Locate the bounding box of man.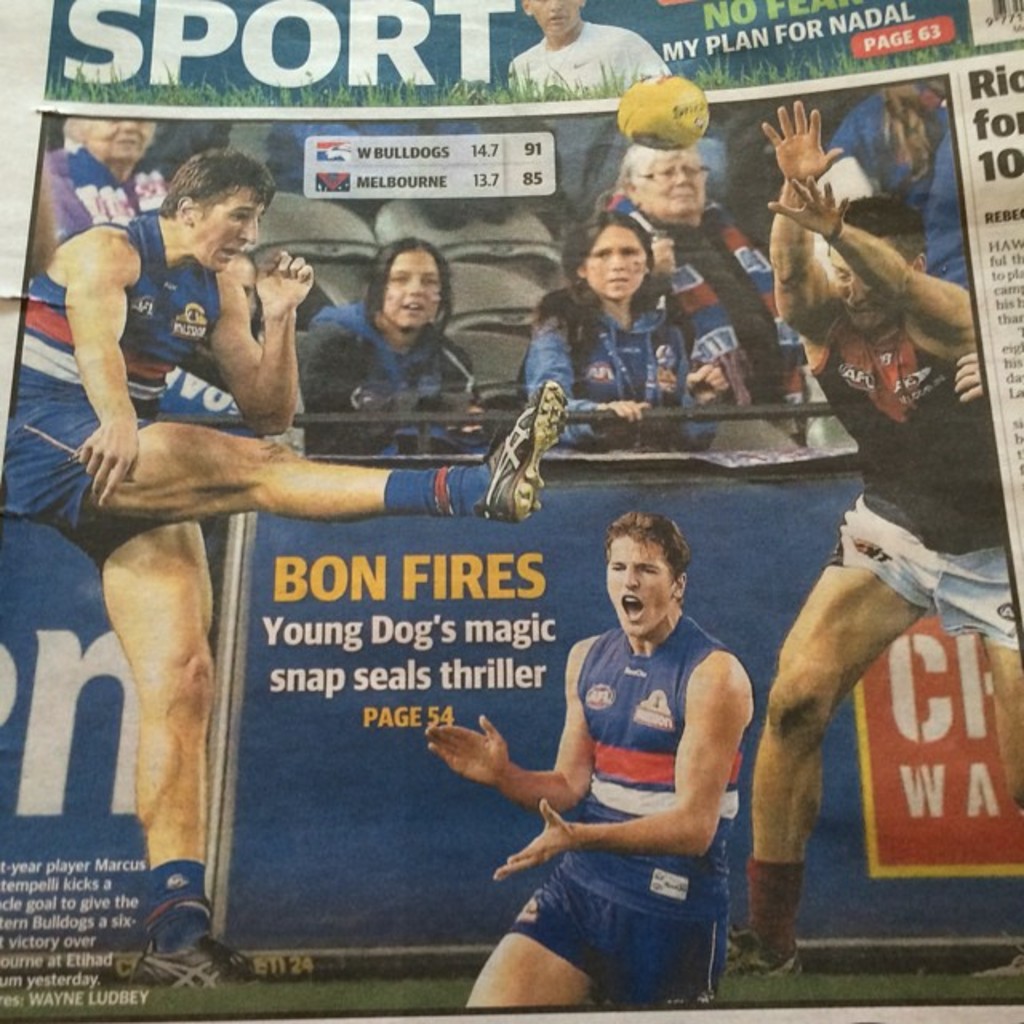
Bounding box: {"left": 514, "top": 0, "right": 672, "bottom": 88}.
